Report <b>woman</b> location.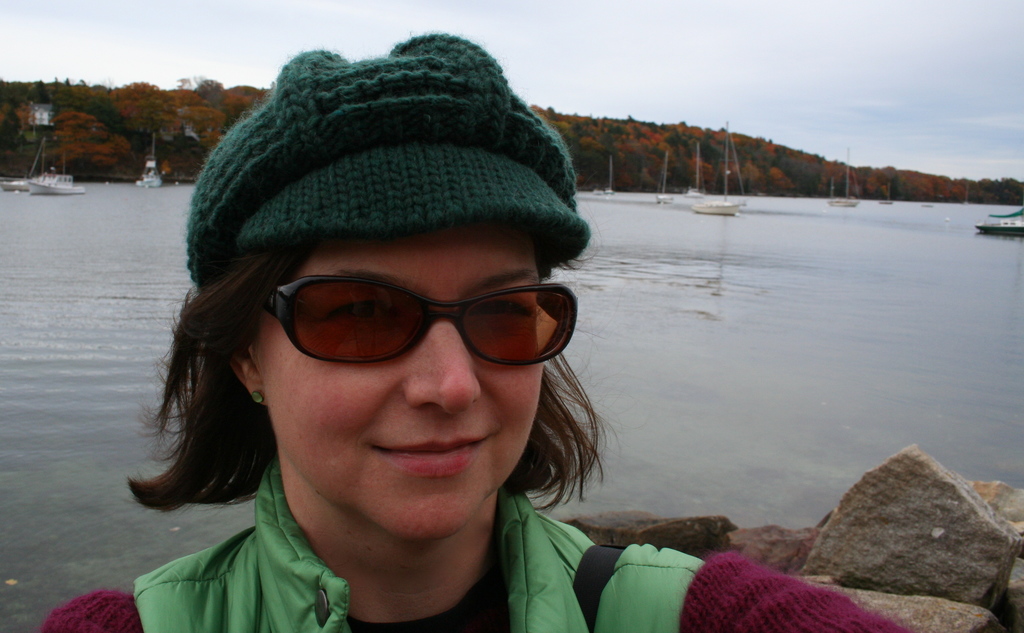
Report: bbox(40, 28, 897, 632).
